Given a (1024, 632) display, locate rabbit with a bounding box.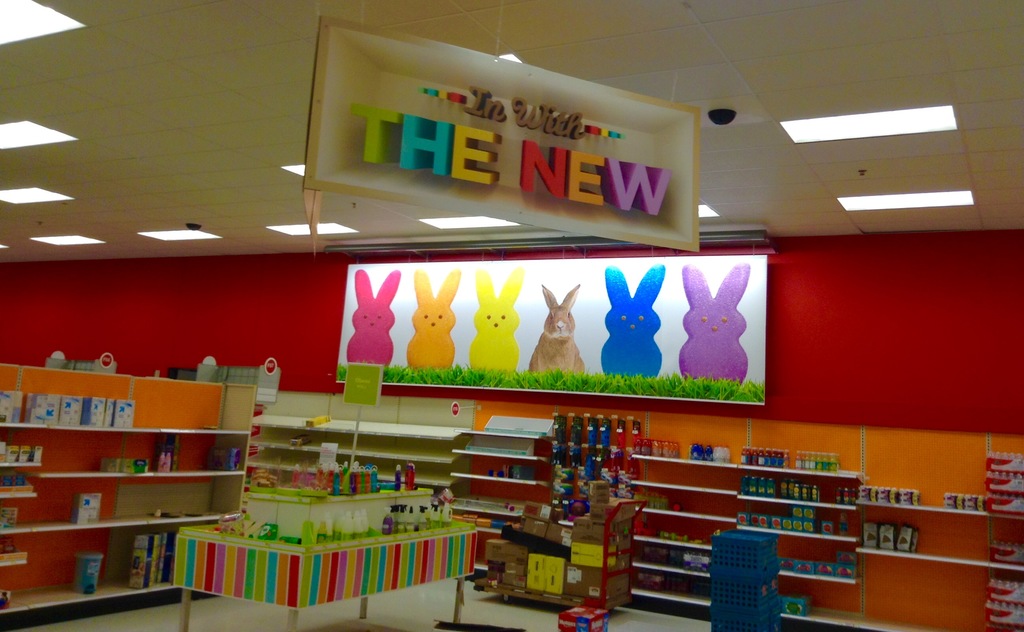
Located: locate(471, 274, 525, 369).
